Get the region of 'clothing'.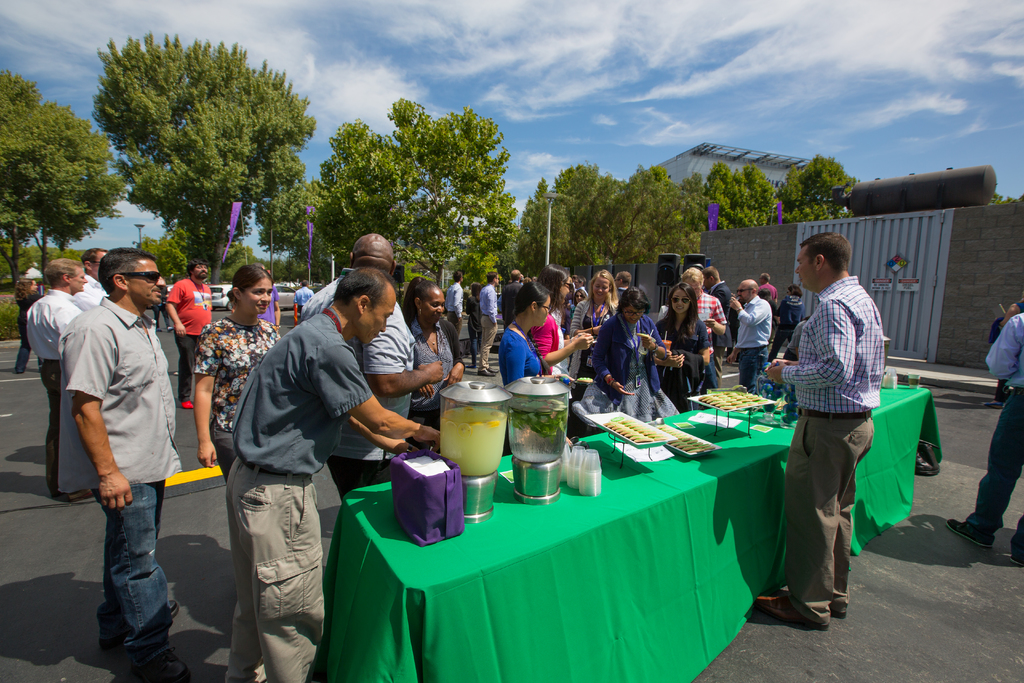
select_region(29, 288, 113, 495).
